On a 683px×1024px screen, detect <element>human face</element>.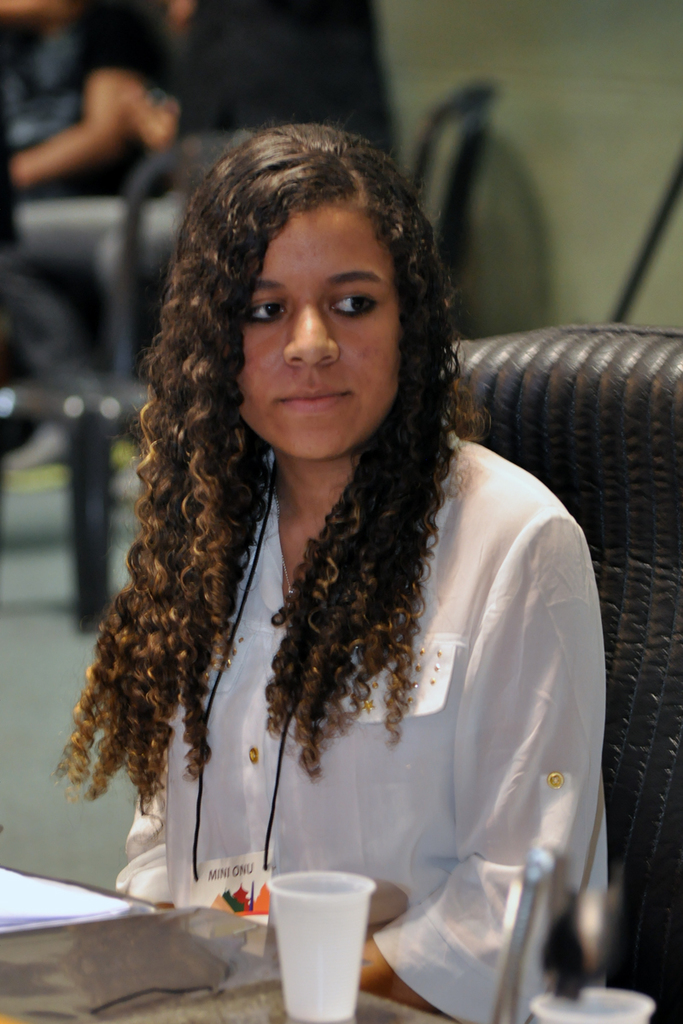
{"x1": 242, "y1": 198, "x2": 393, "y2": 457}.
